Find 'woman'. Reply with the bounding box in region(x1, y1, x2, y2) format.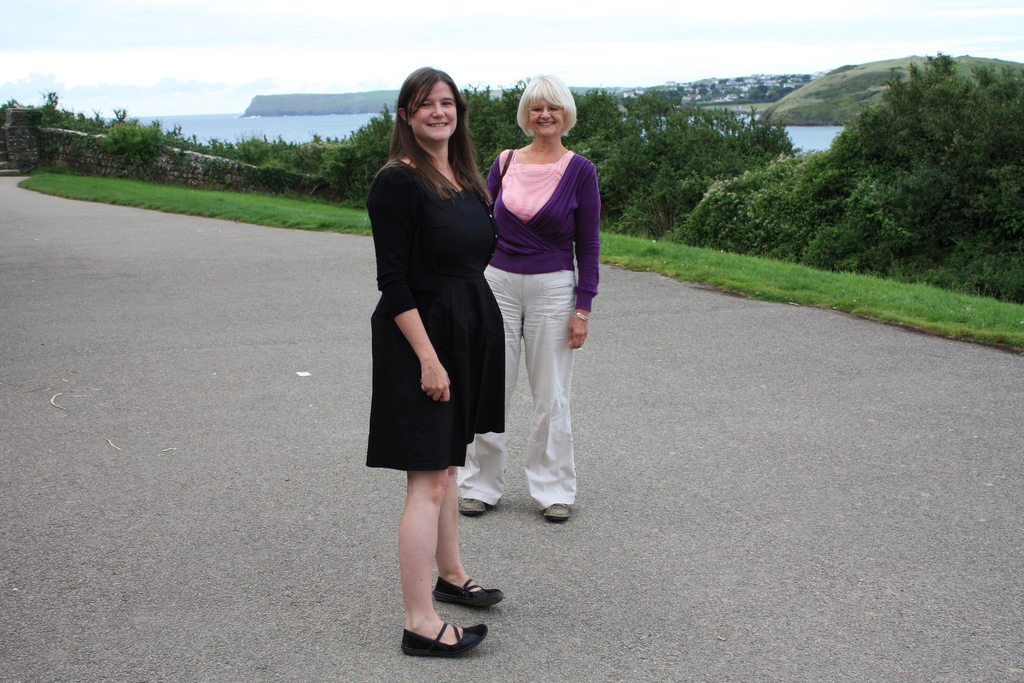
region(367, 88, 511, 589).
